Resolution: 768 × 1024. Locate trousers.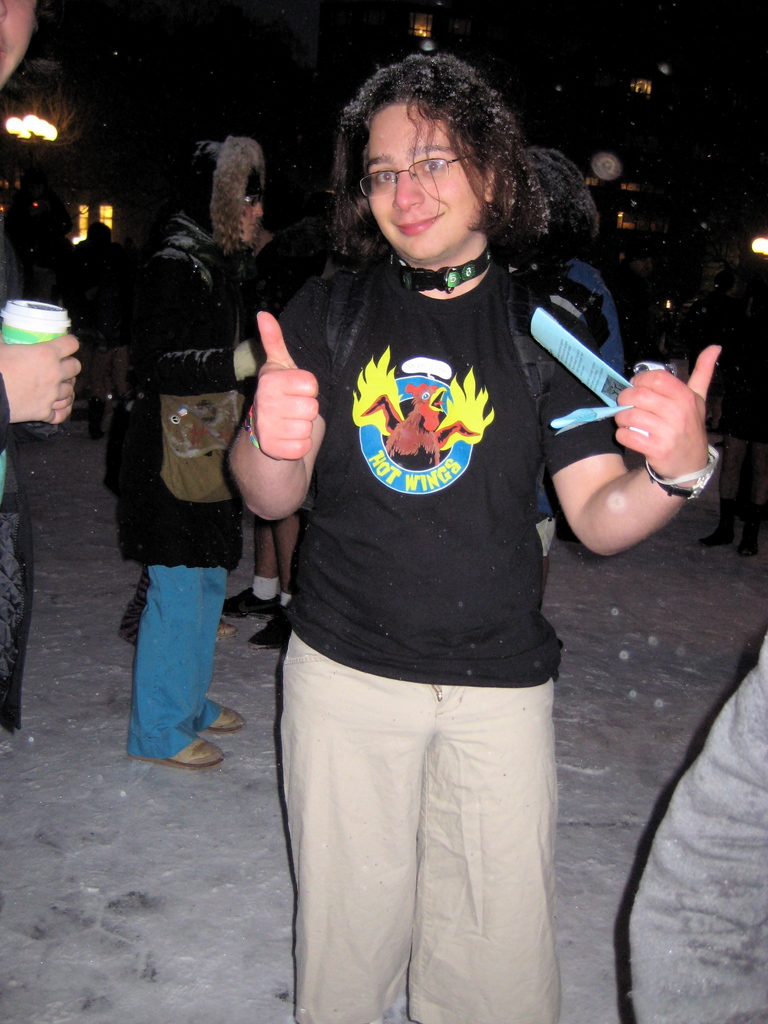
(128, 557, 226, 765).
